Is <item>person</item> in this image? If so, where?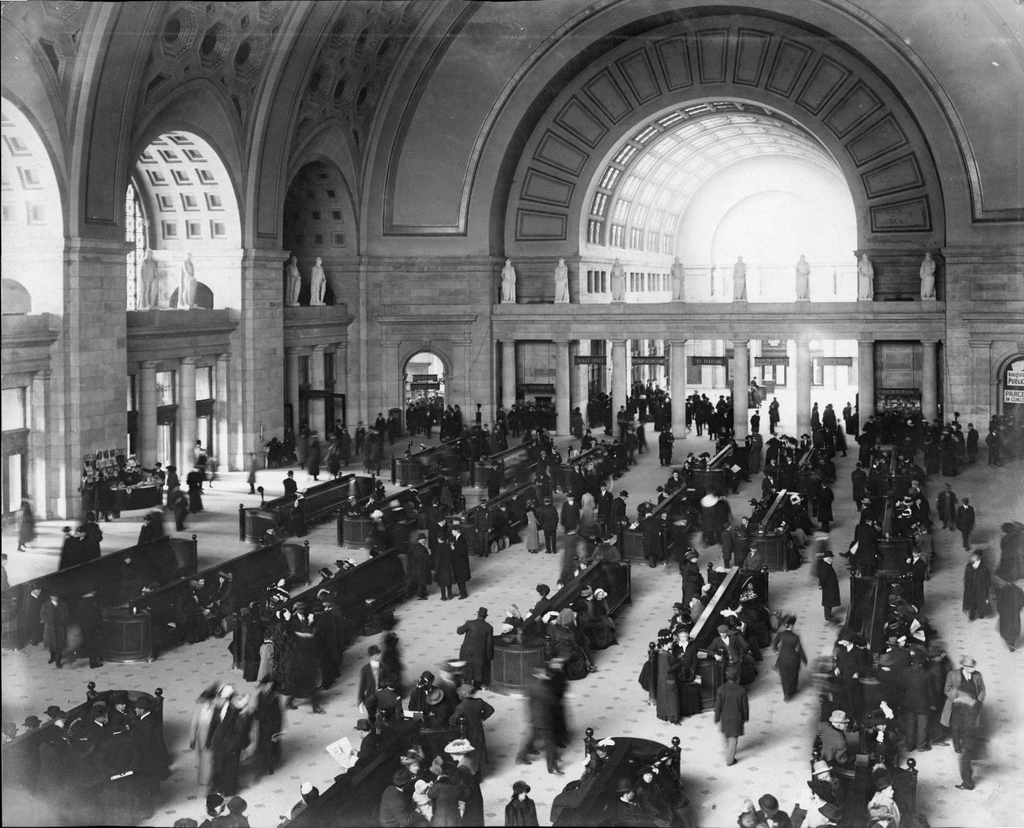
Yes, at crop(841, 402, 850, 418).
